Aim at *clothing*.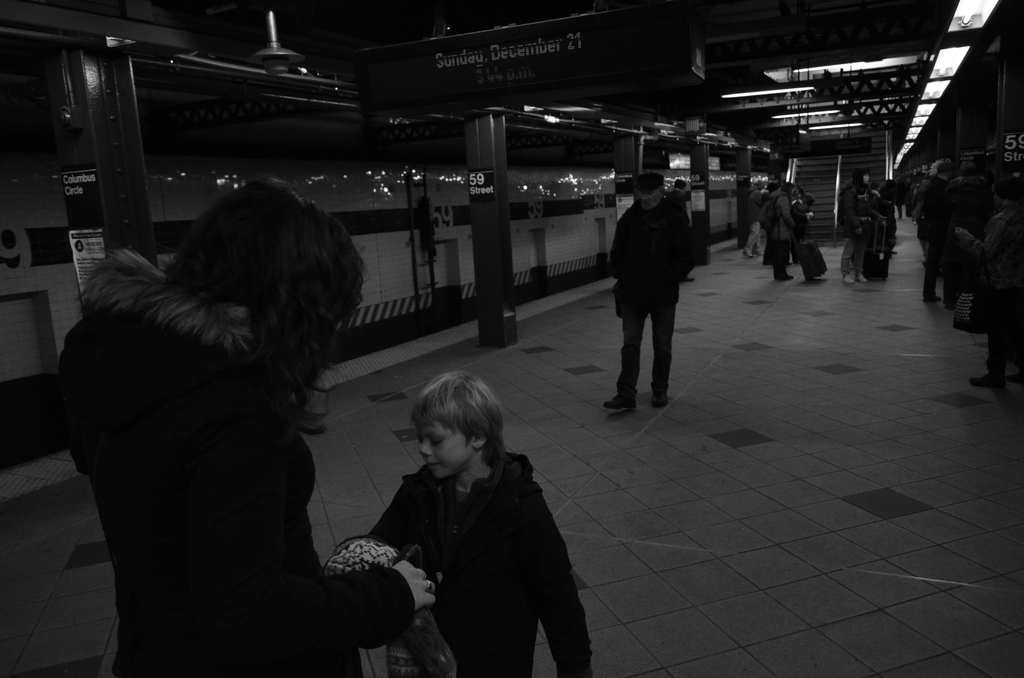
Aimed at {"left": 908, "top": 184, "right": 960, "bottom": 277}.
